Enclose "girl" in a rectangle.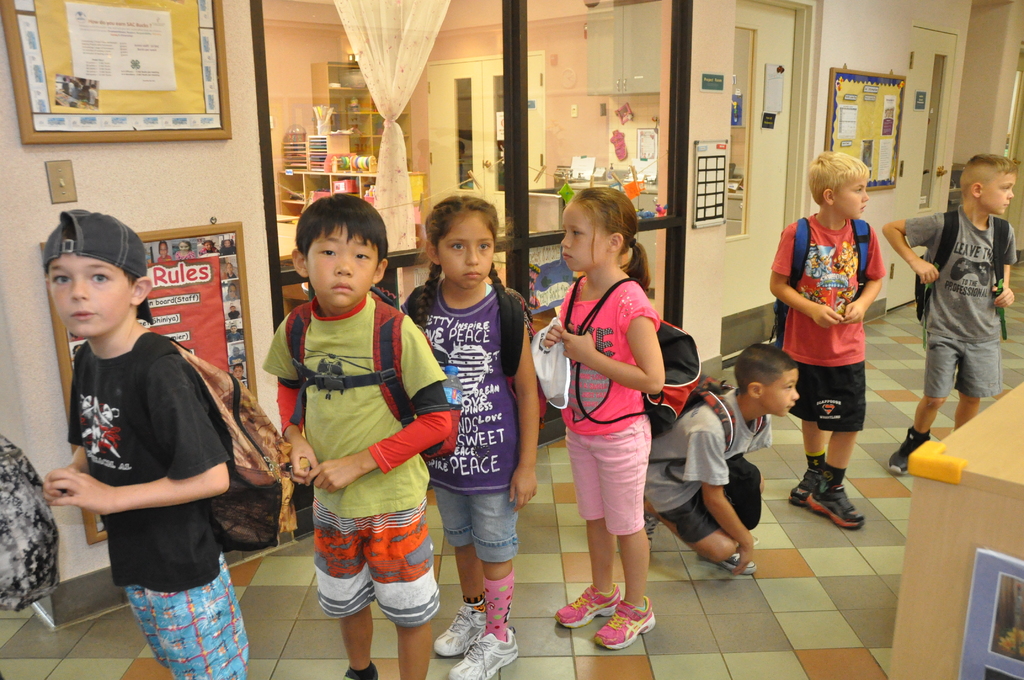
x1=536, y1=187, x2=699, y2=651.
